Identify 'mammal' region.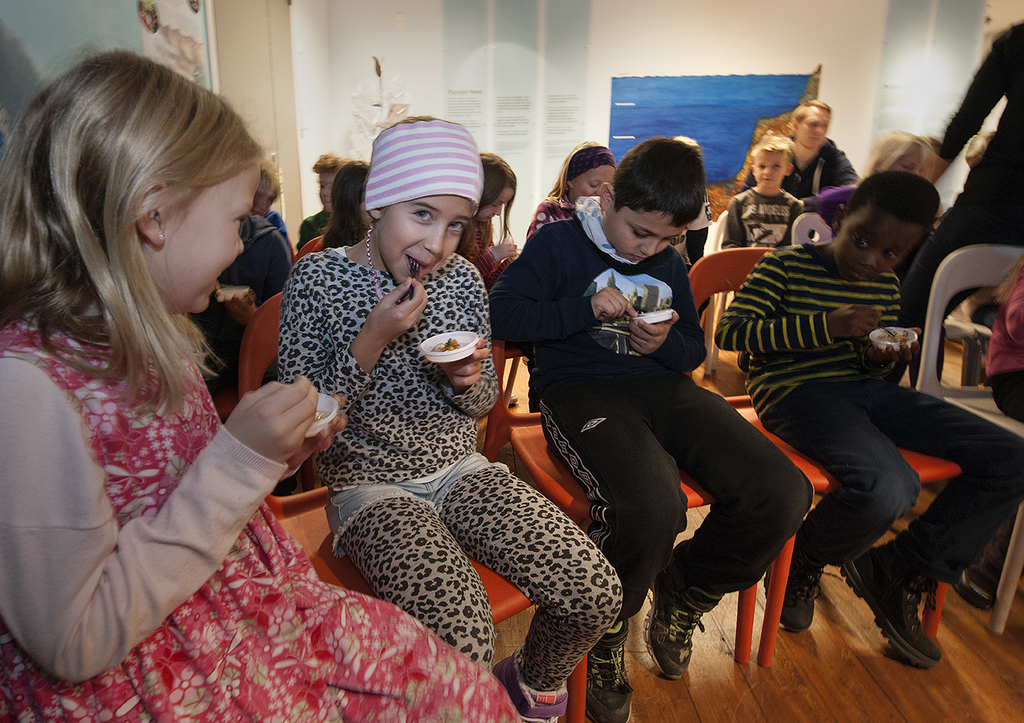
Region: x1=479 y1=133 x2=813 y2=722.
